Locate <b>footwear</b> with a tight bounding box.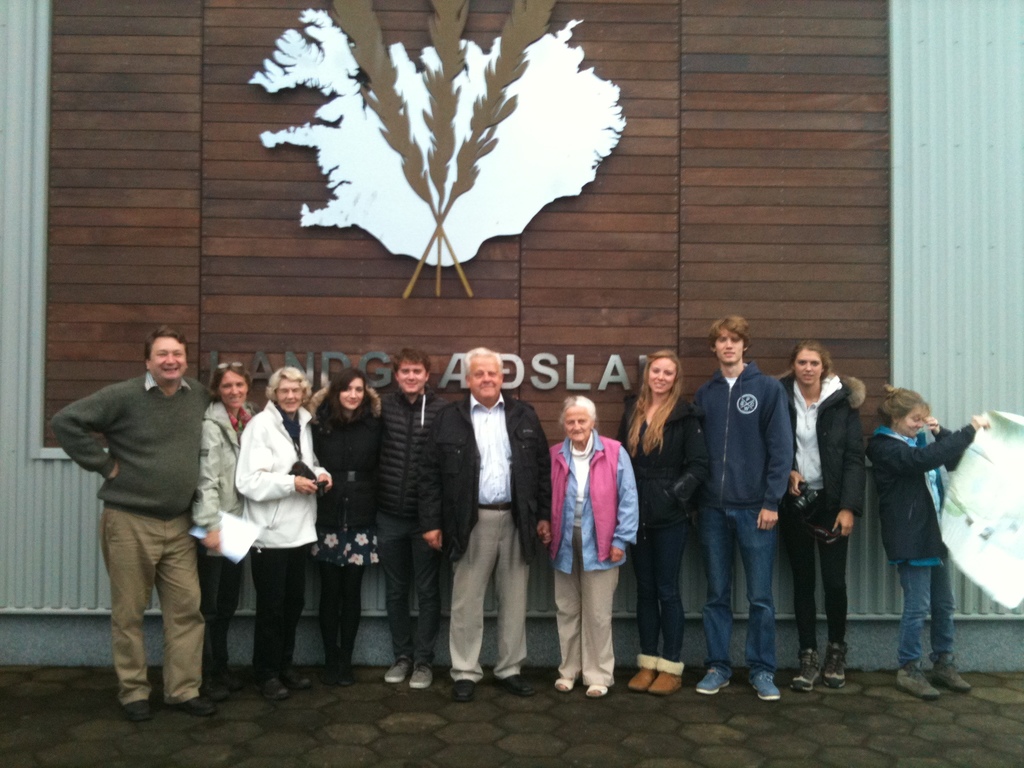
bbox(503, 672, 534, 693).
